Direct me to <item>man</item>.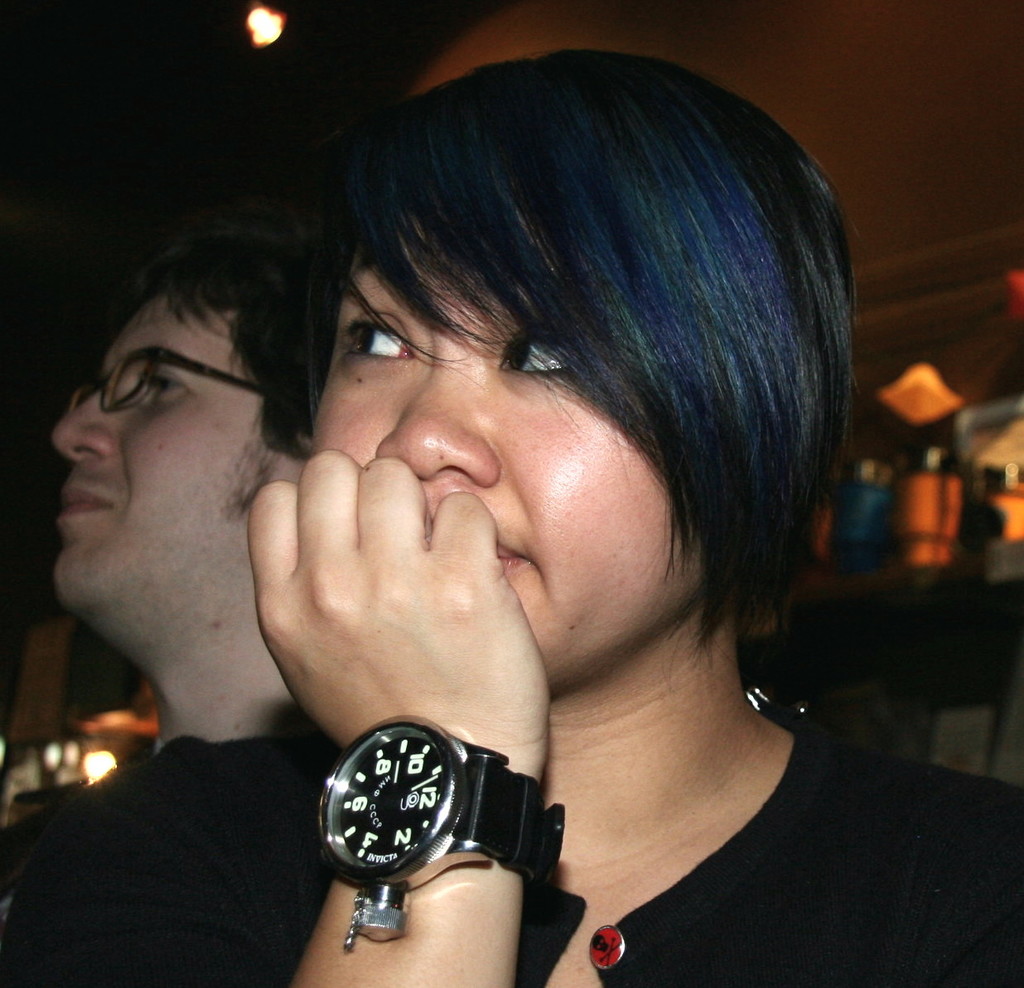
Direction: 0, 204, 339, 987.
